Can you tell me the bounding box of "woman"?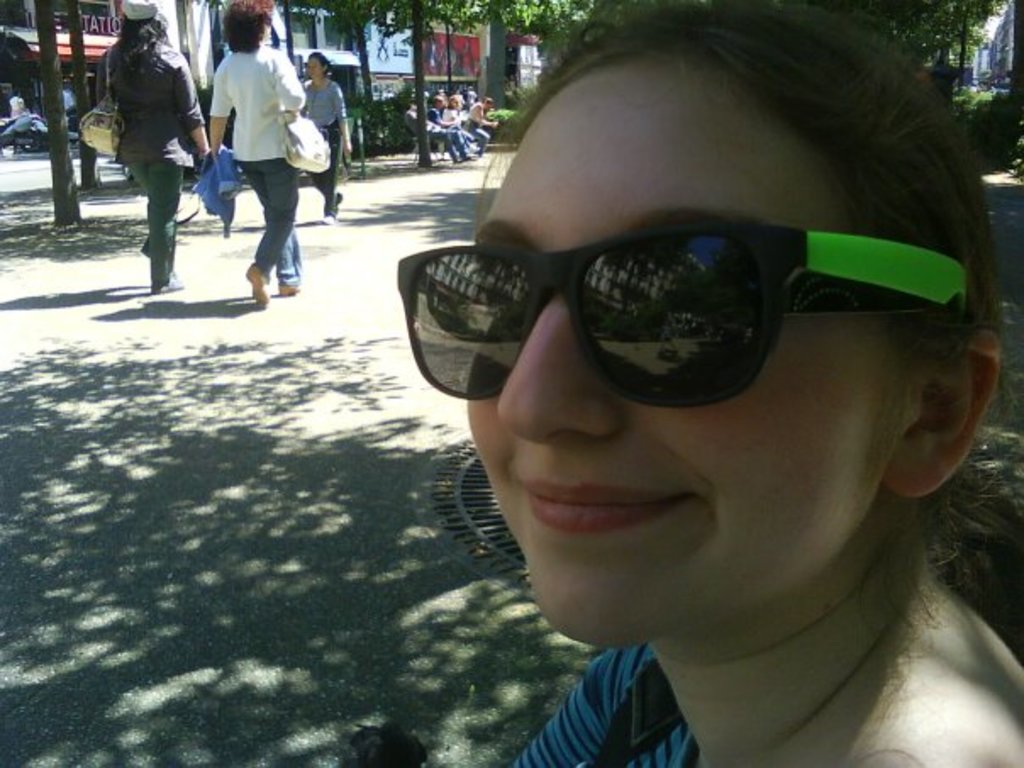
212/0/309/305.
